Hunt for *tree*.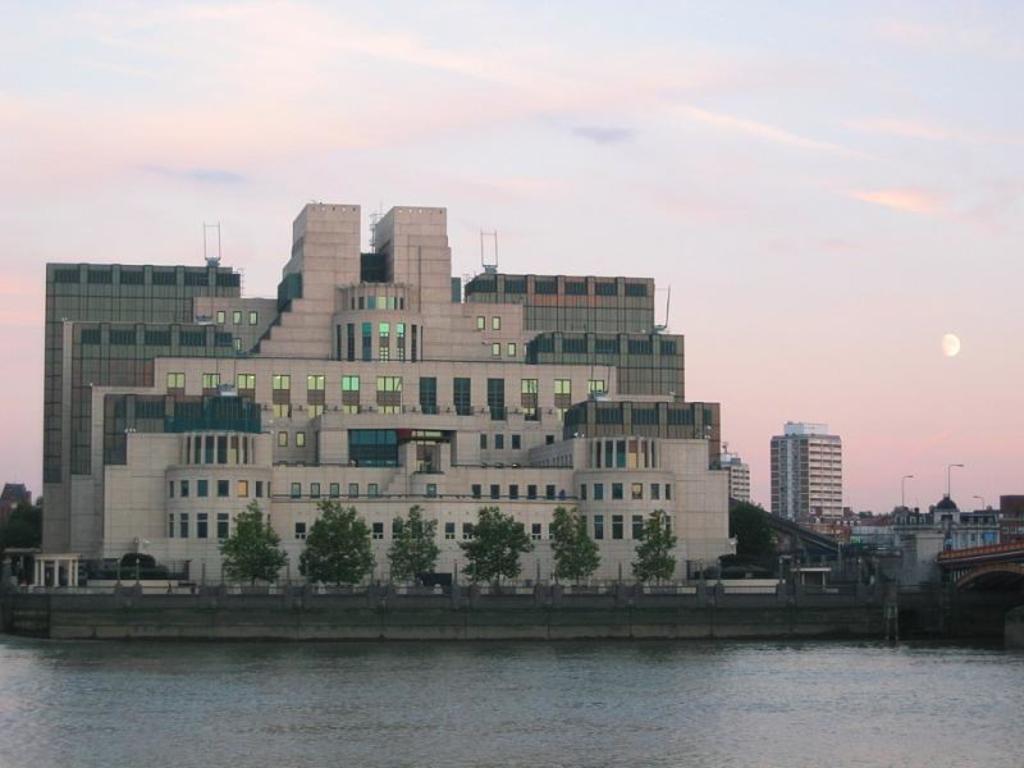
Hunted down at (x1=0, y1=500, x2=35, y2=549).
